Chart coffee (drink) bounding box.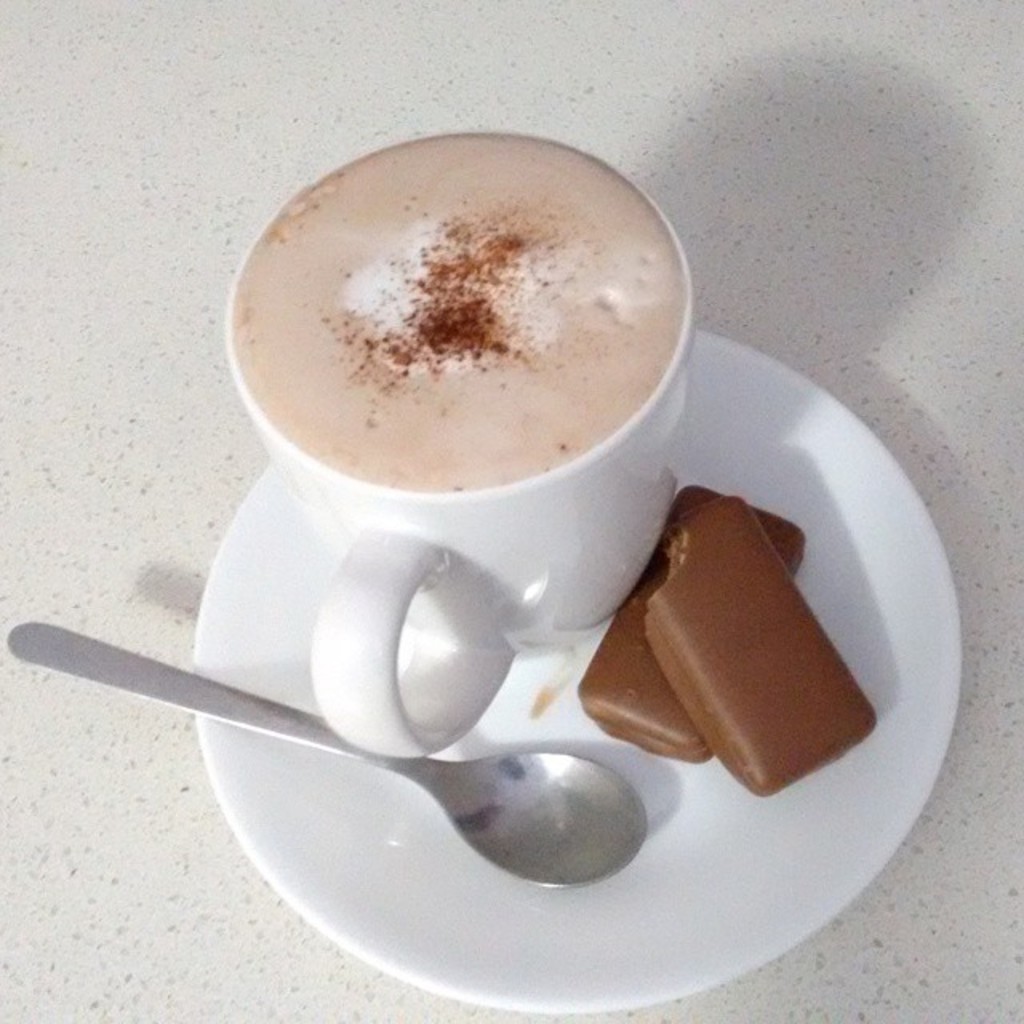
Charted: [232,128,730,754].
